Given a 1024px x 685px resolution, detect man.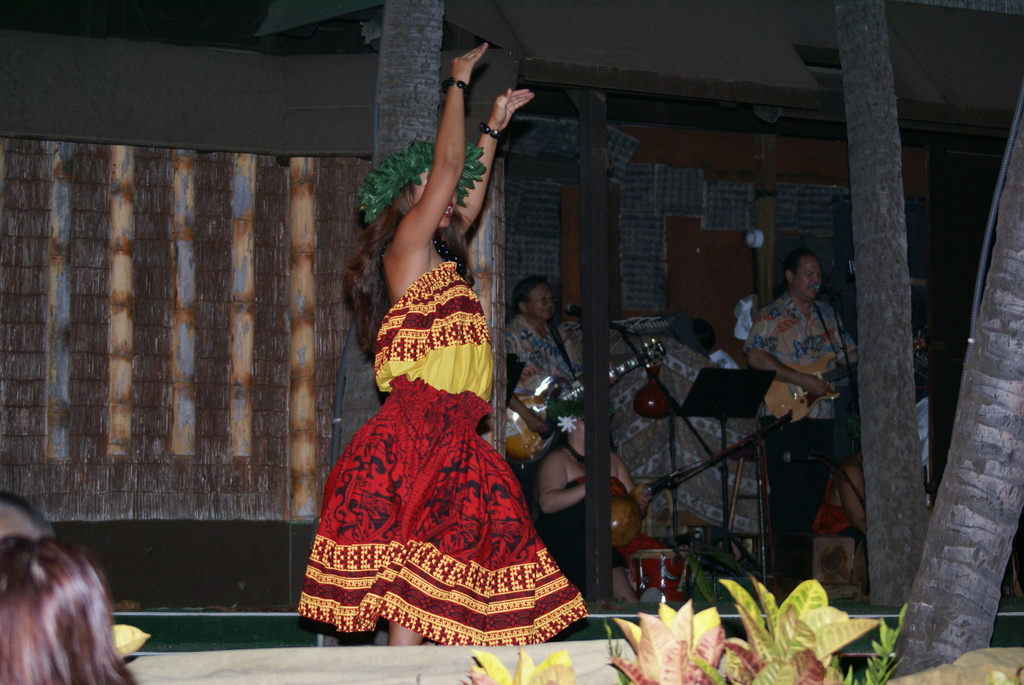
left=728, top=235, right=867, bottom=548.
